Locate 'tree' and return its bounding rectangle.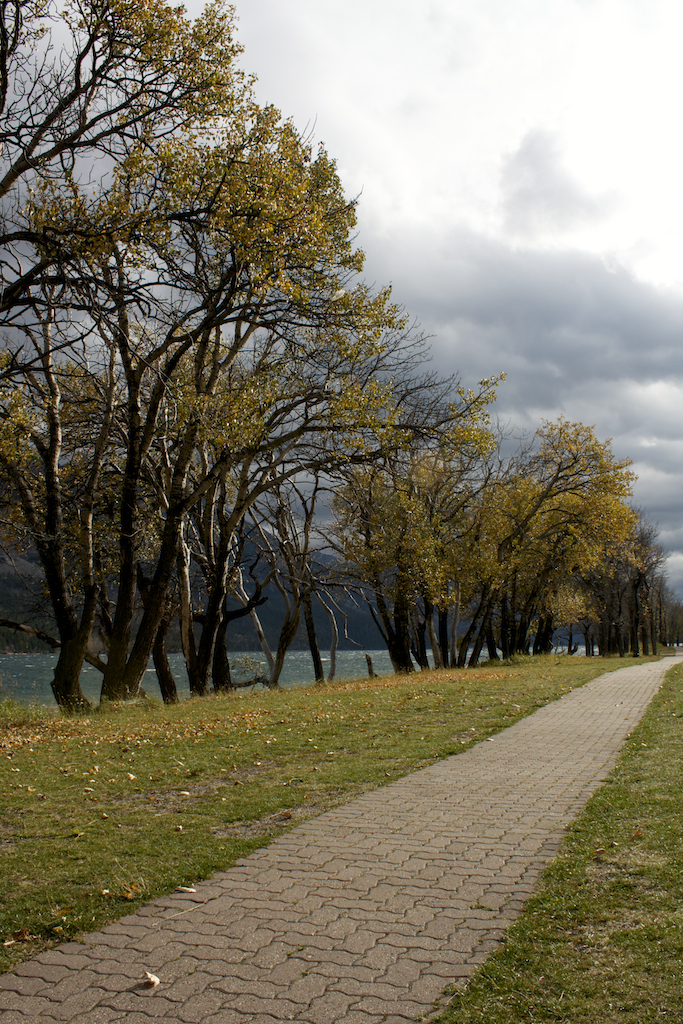
detection(577, 523, 682, 659).
